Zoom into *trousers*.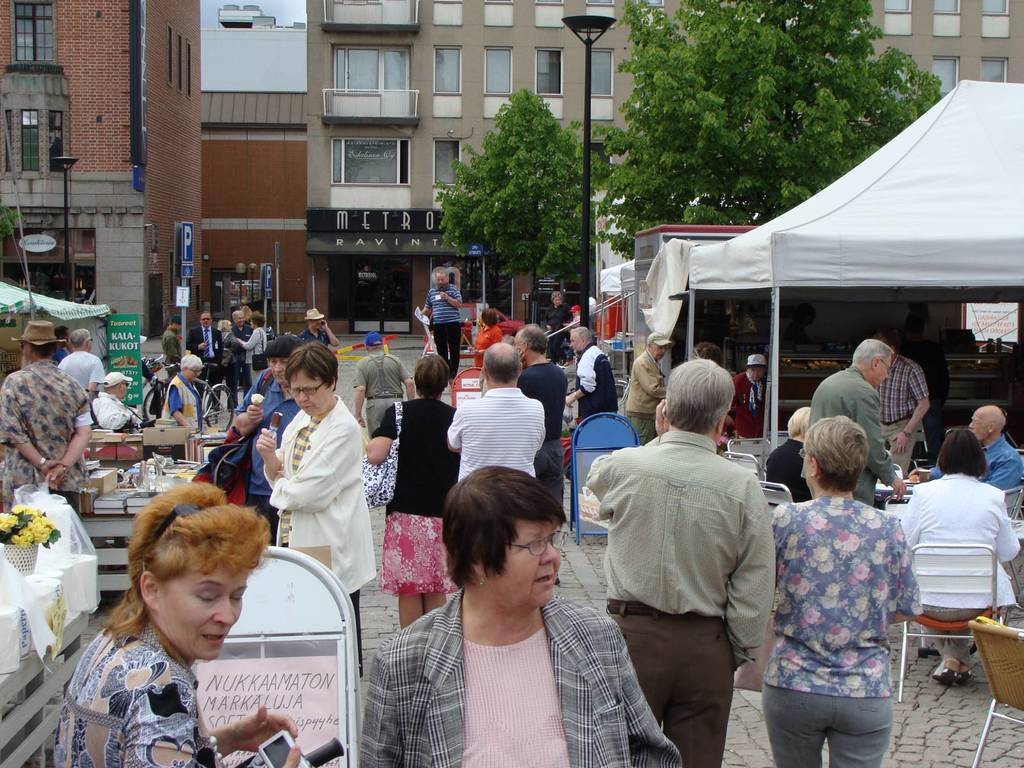
Zoom target: detection(433, 322, 463, 381).
